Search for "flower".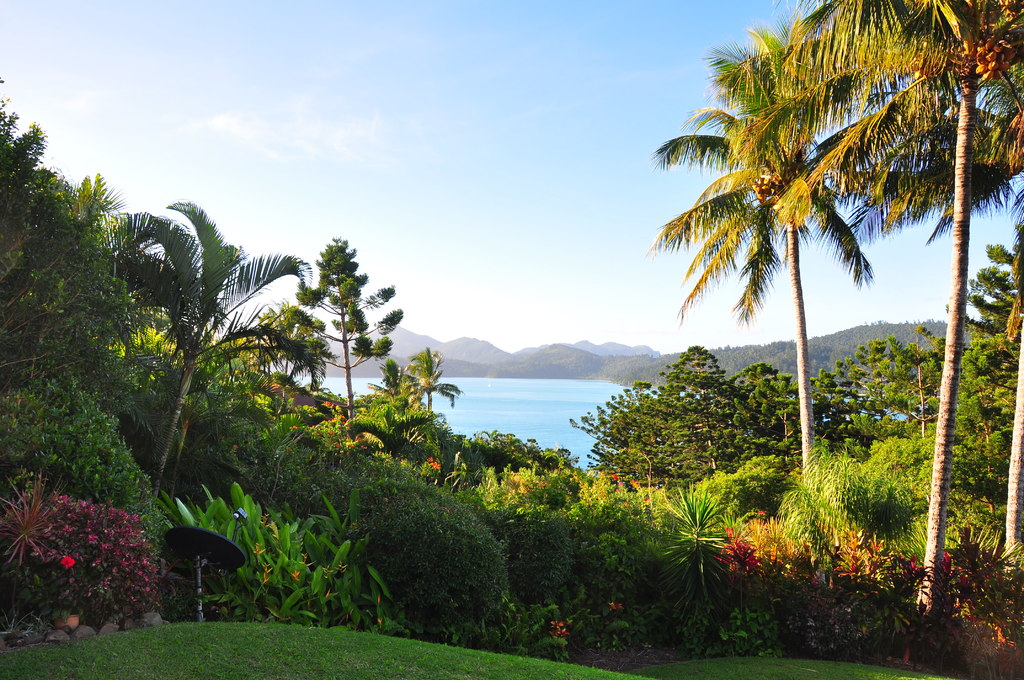
Found at Rect(298, 551, 316, 566).
